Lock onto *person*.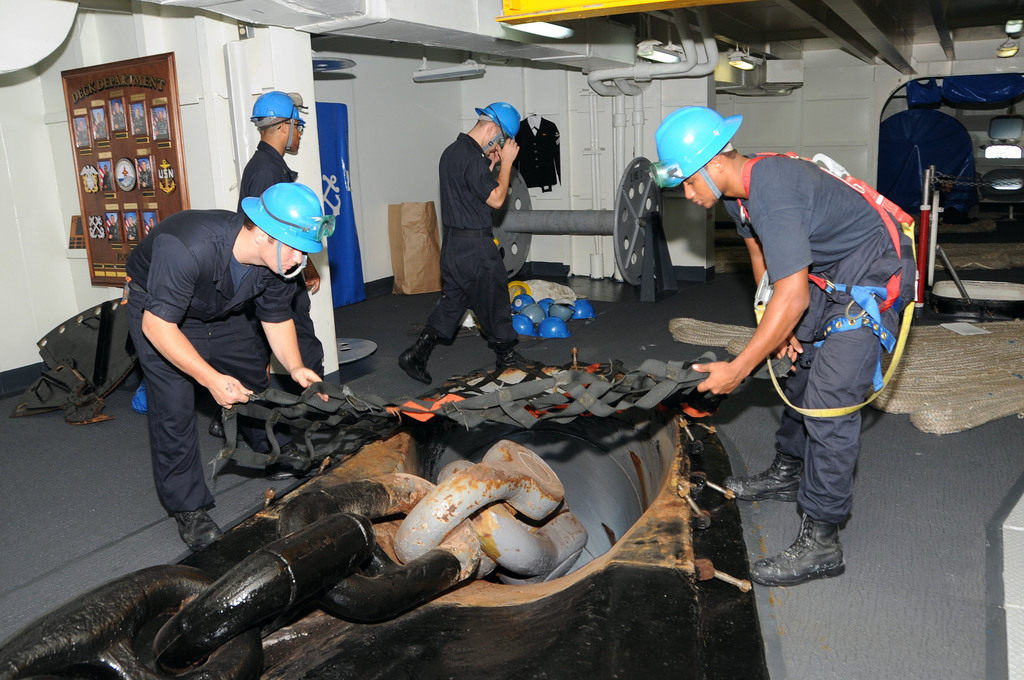
Locked: locate(236, 81, 322, 401).
